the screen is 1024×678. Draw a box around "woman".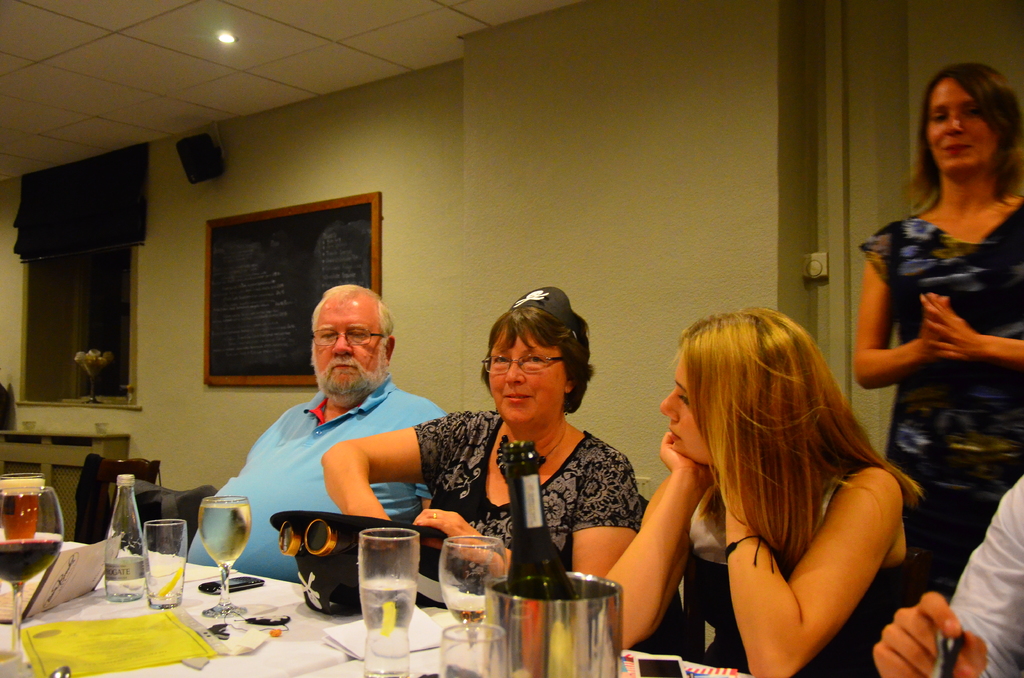
(left=600, top=311, right=916, bottom=677).
